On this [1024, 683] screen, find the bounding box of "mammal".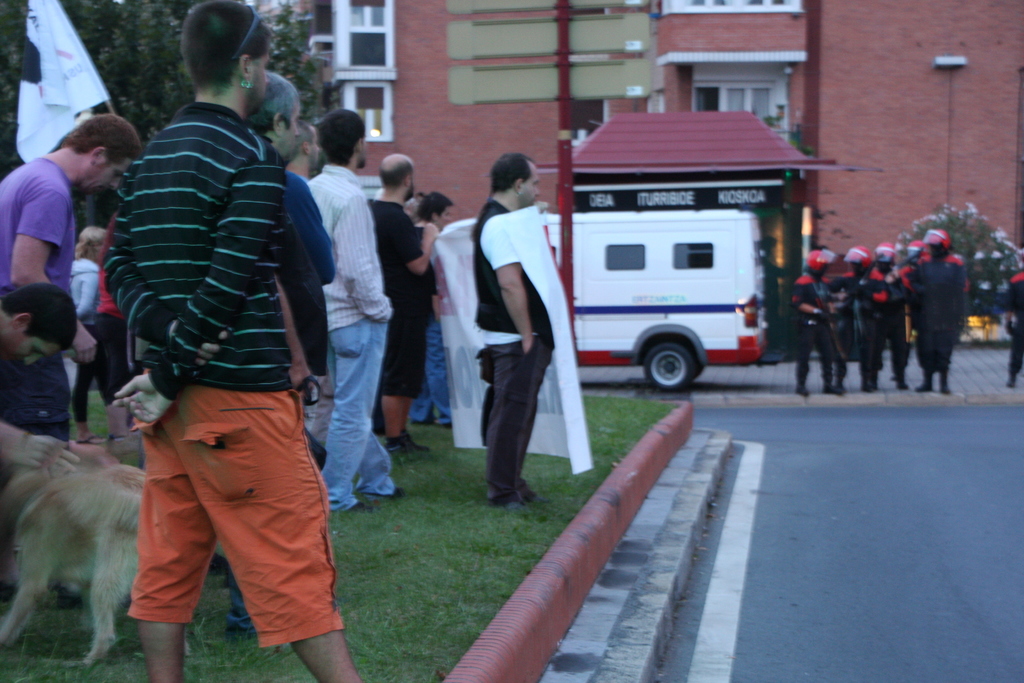
Bounding box: 0, 465, 150, 657.
